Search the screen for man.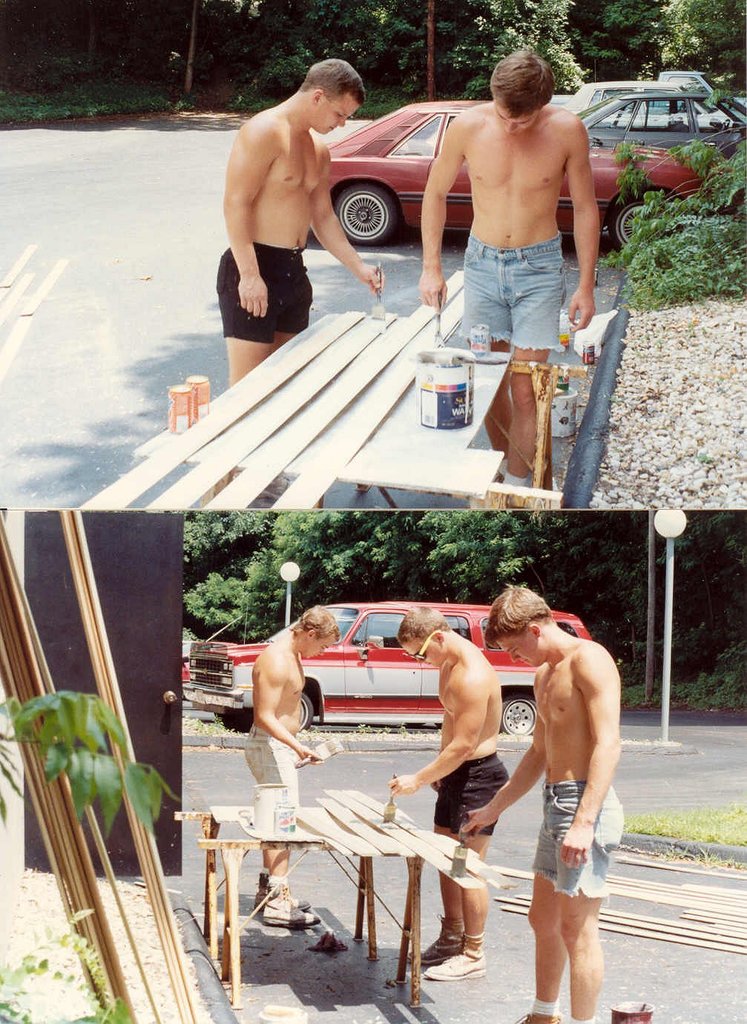
Found at <bbox>380, 596, 503, 987</bbox>.
